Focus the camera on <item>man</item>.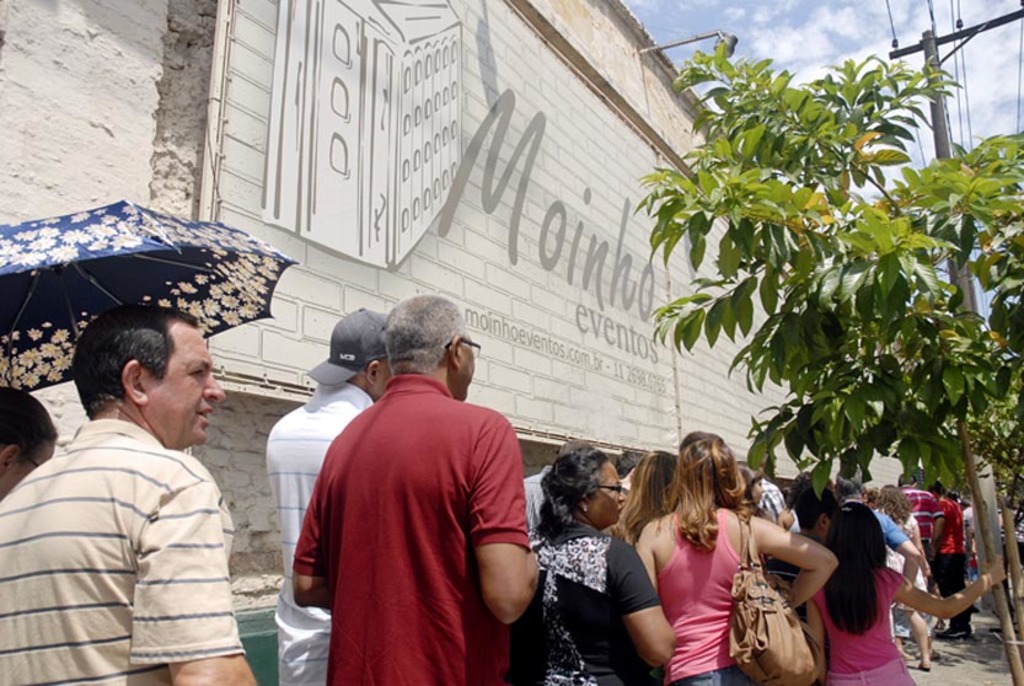
Focus region: select_region(934, 478, 976, 643).
